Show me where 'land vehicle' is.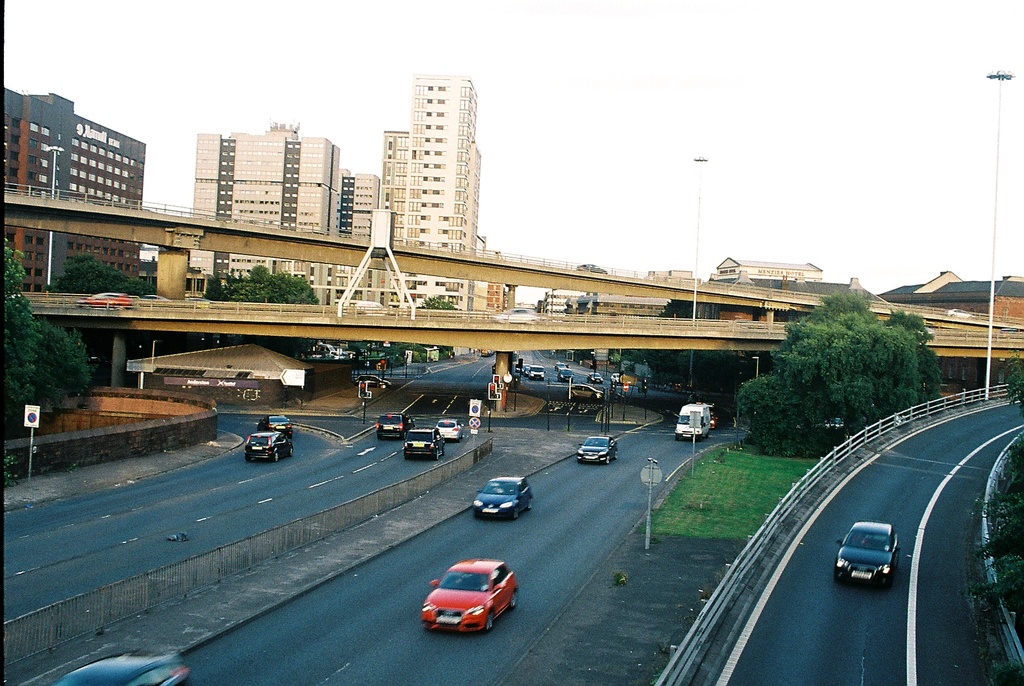
'land vehicle' is at region(675, 402, 711, 439).
